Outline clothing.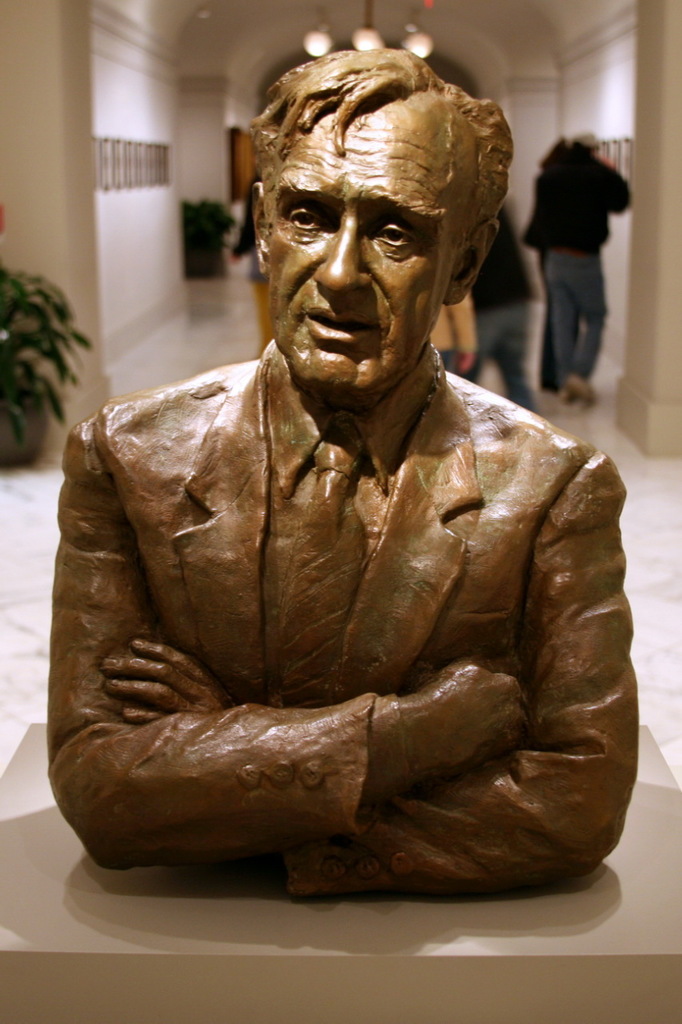
Outline: [530, 152, 640, 390].
